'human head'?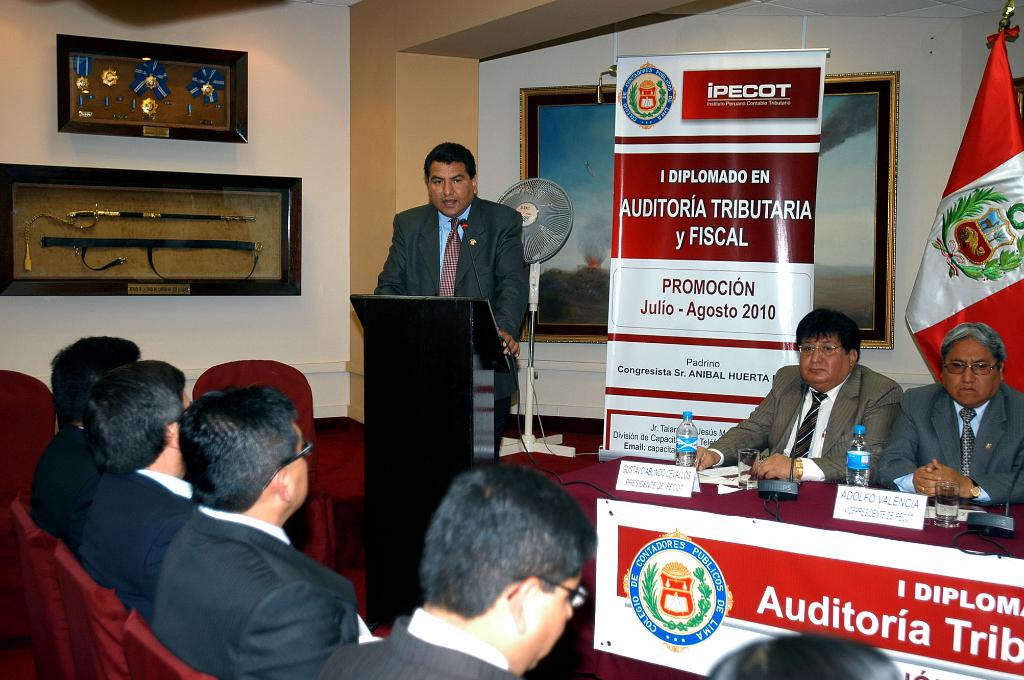
(79, 355, 195, 481)
